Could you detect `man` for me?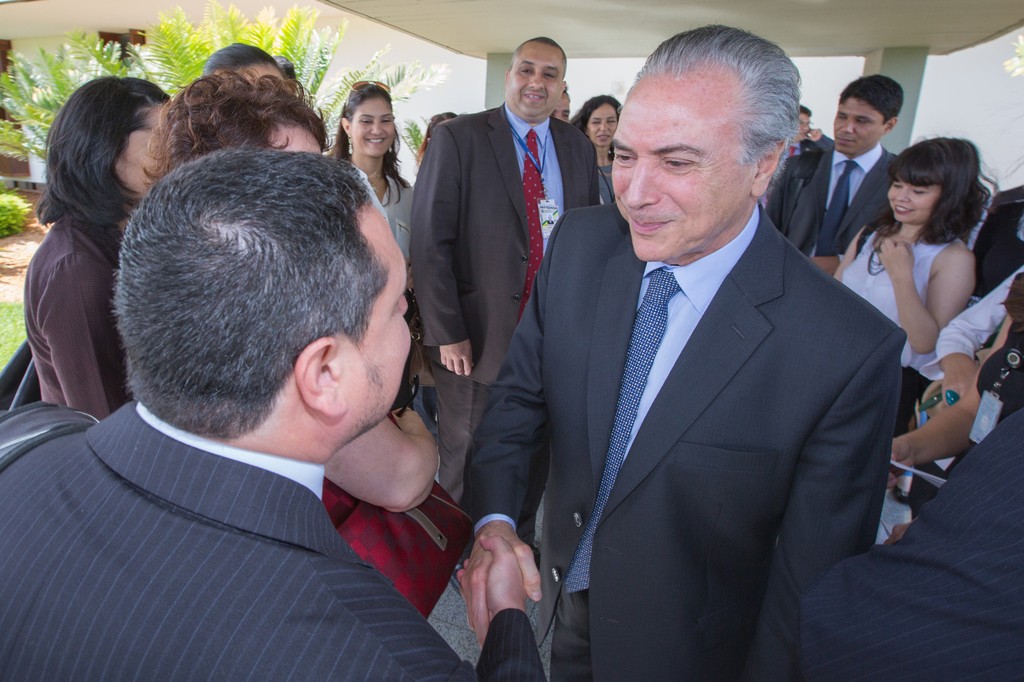
Detection result: detection(0, 152, 549, 681).
